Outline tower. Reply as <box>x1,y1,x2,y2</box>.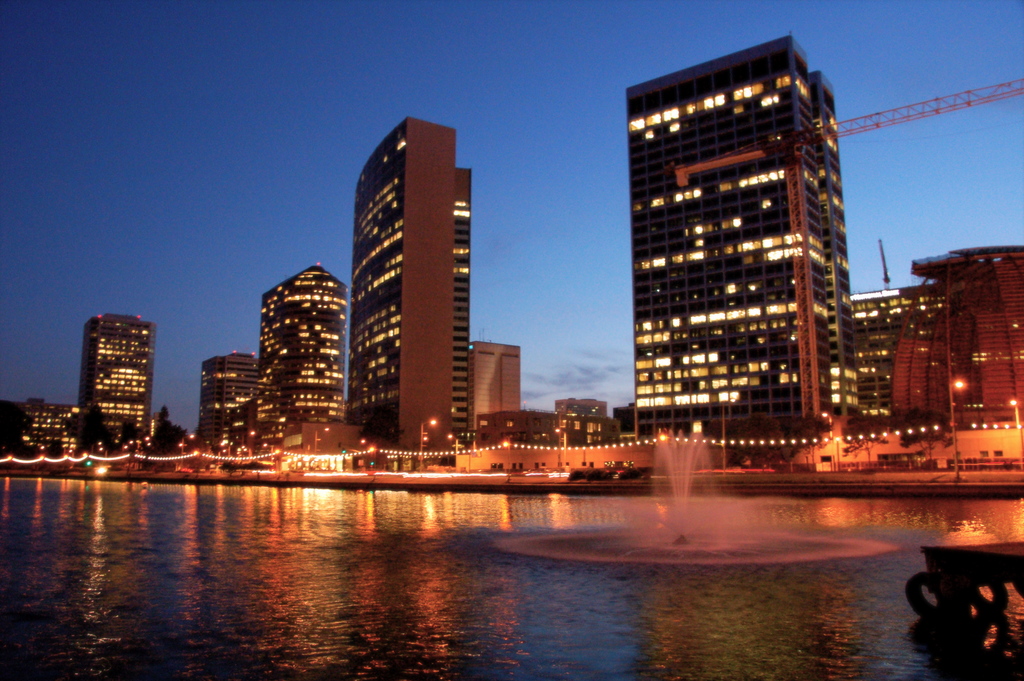
<box>262,261,346,449</box>.
